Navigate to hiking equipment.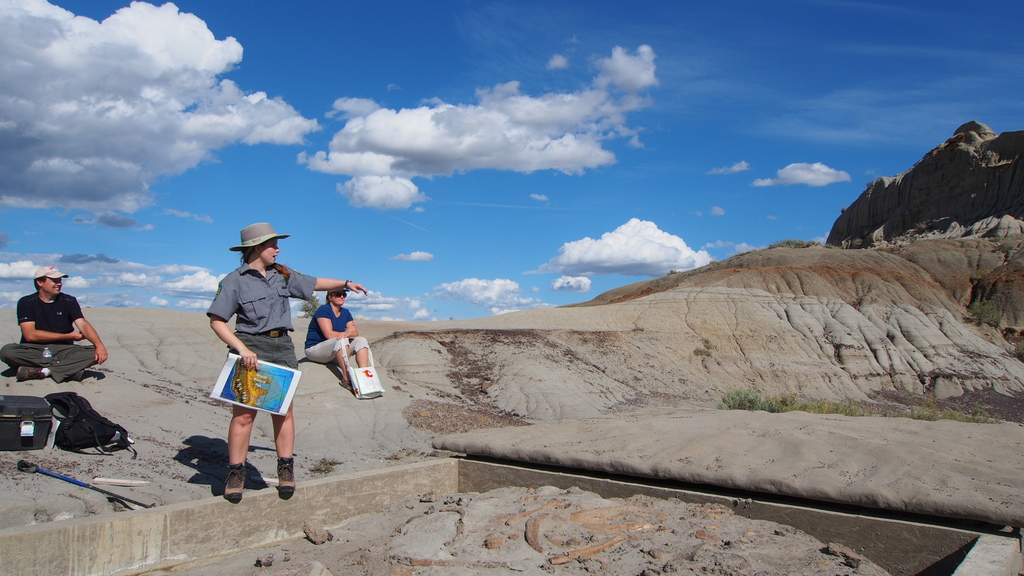
Navigation target: BBox(37, 390, 138, 453).
